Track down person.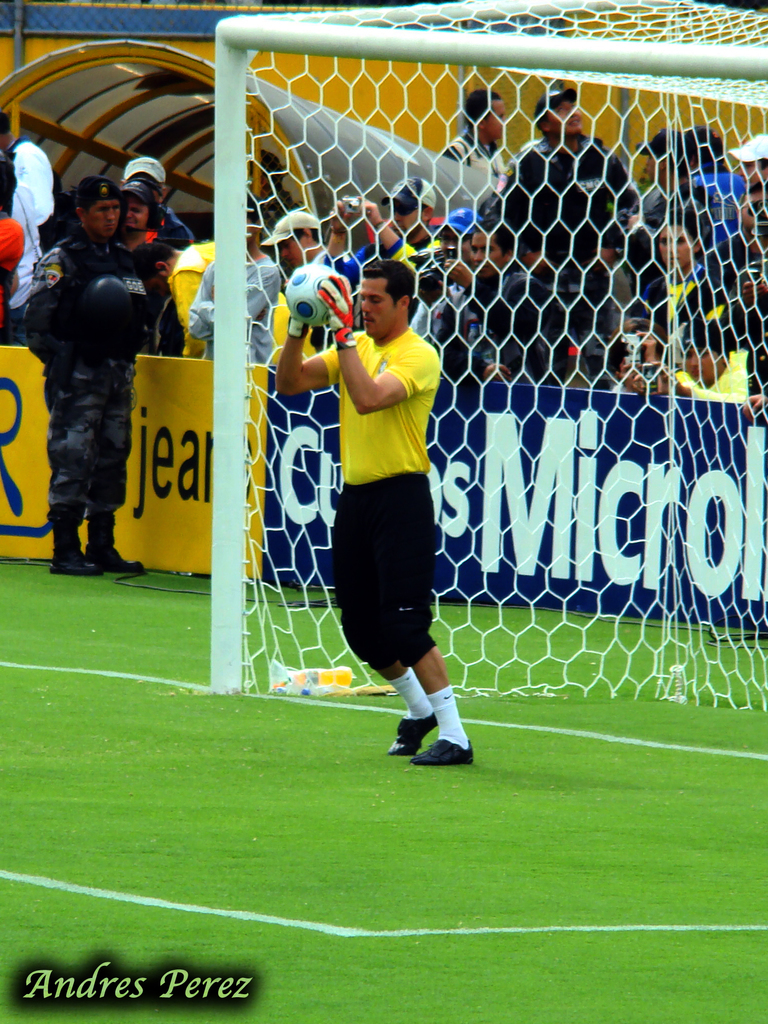
Tracked to x1=266, y1=264, x2=472, y2=765.
